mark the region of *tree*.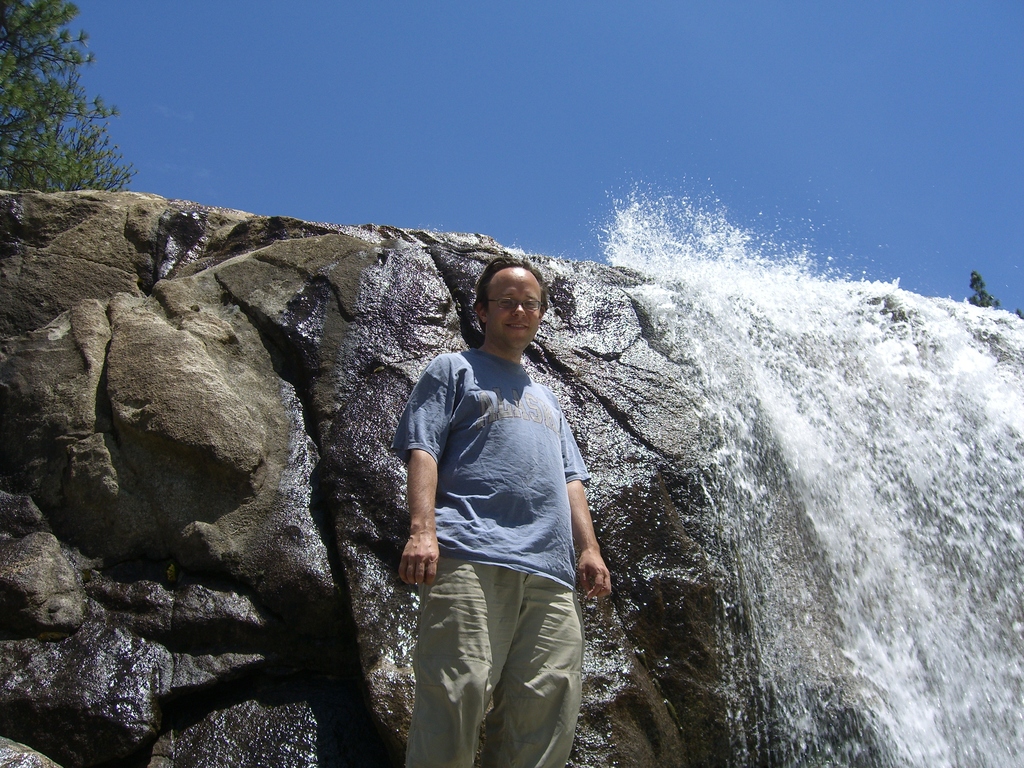
Region: (left=4, top=9, right=113, bottom=204).
